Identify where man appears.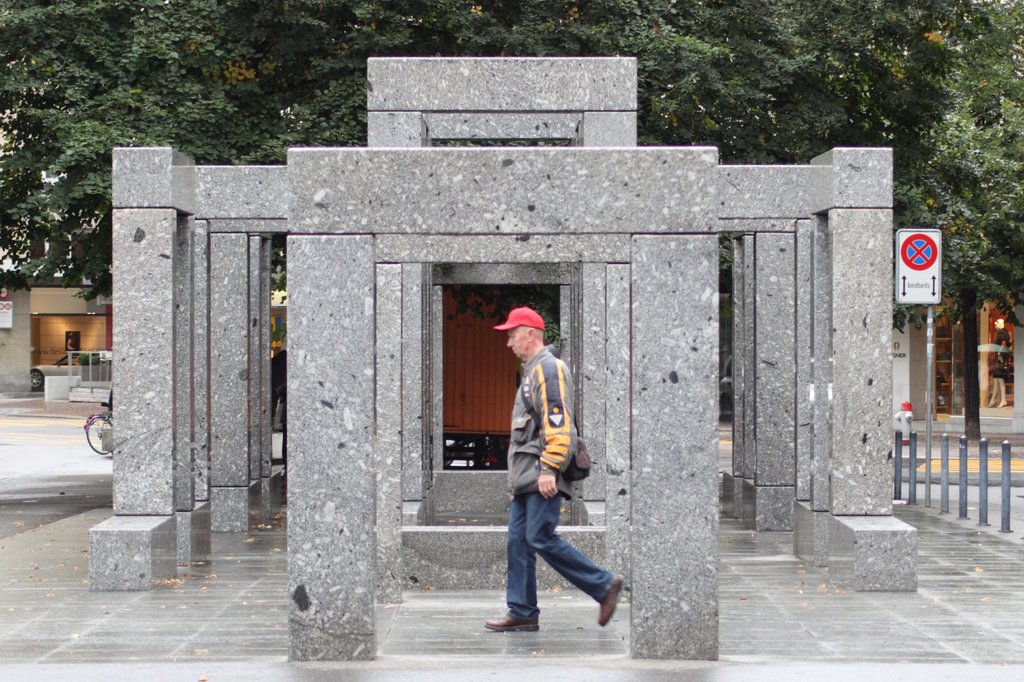
Appears at locate(486, 306, 625, 637).
